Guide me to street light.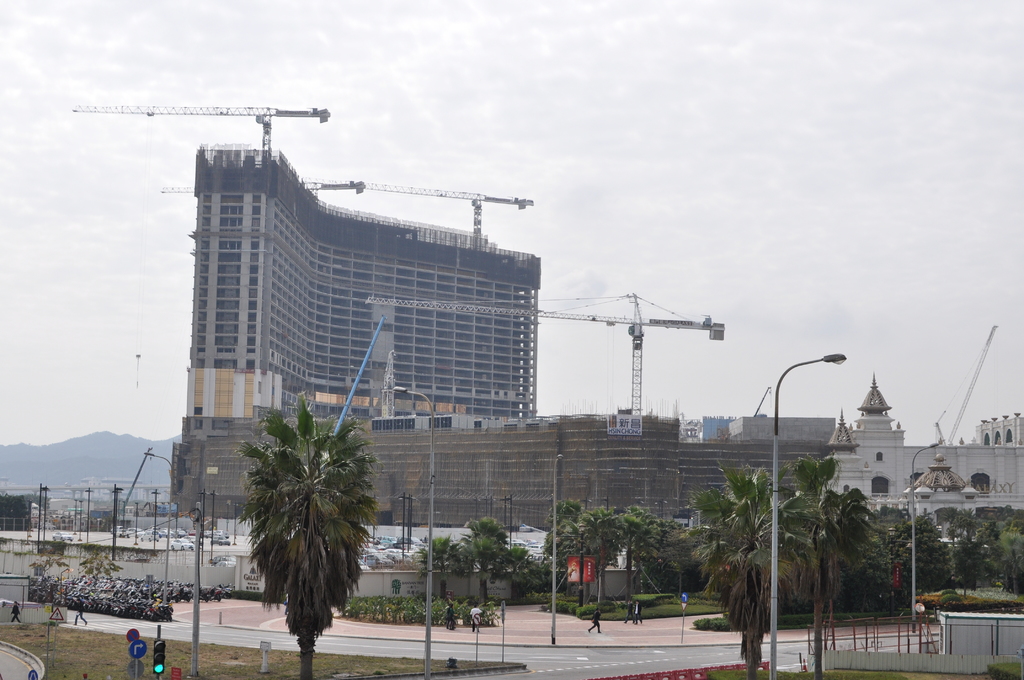
Guidance: 771/354/846/679.
